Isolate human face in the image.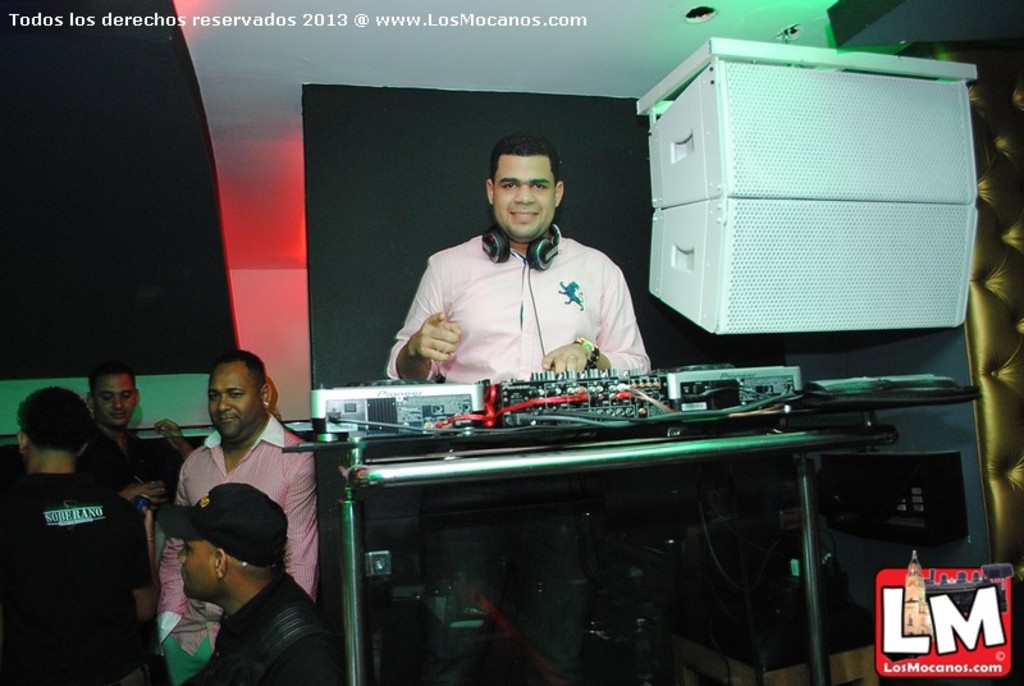
Isolated region: (left=497, top=156, right=557, bottom=241).
